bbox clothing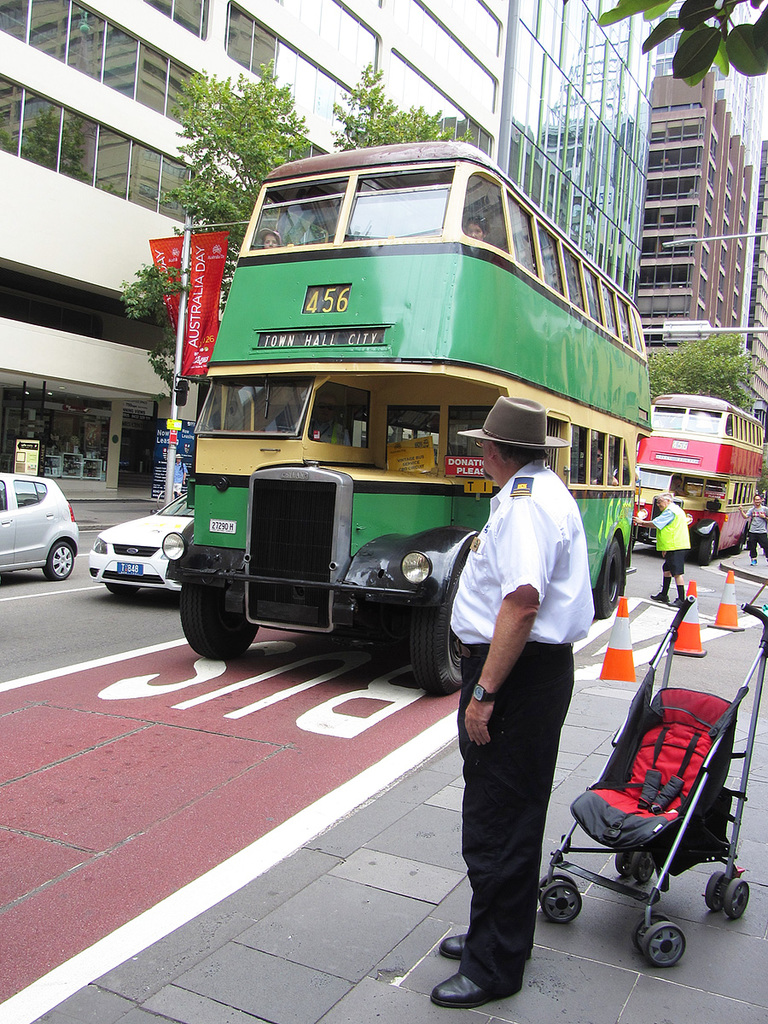
locate(649, 498, 690, 574)
